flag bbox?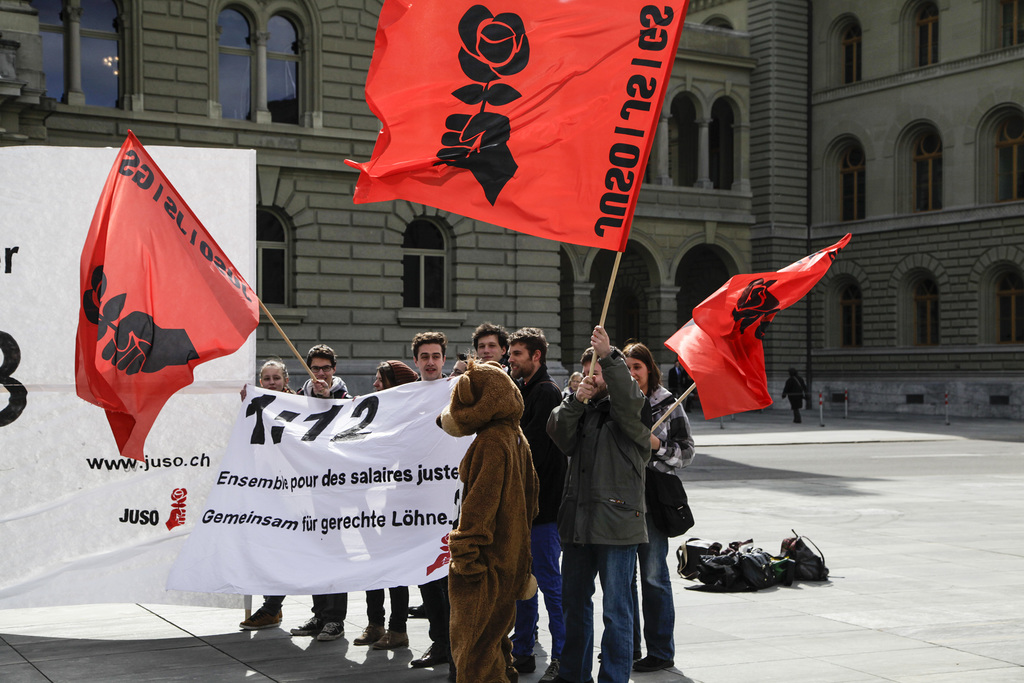
[336, 0, 688, 261]
